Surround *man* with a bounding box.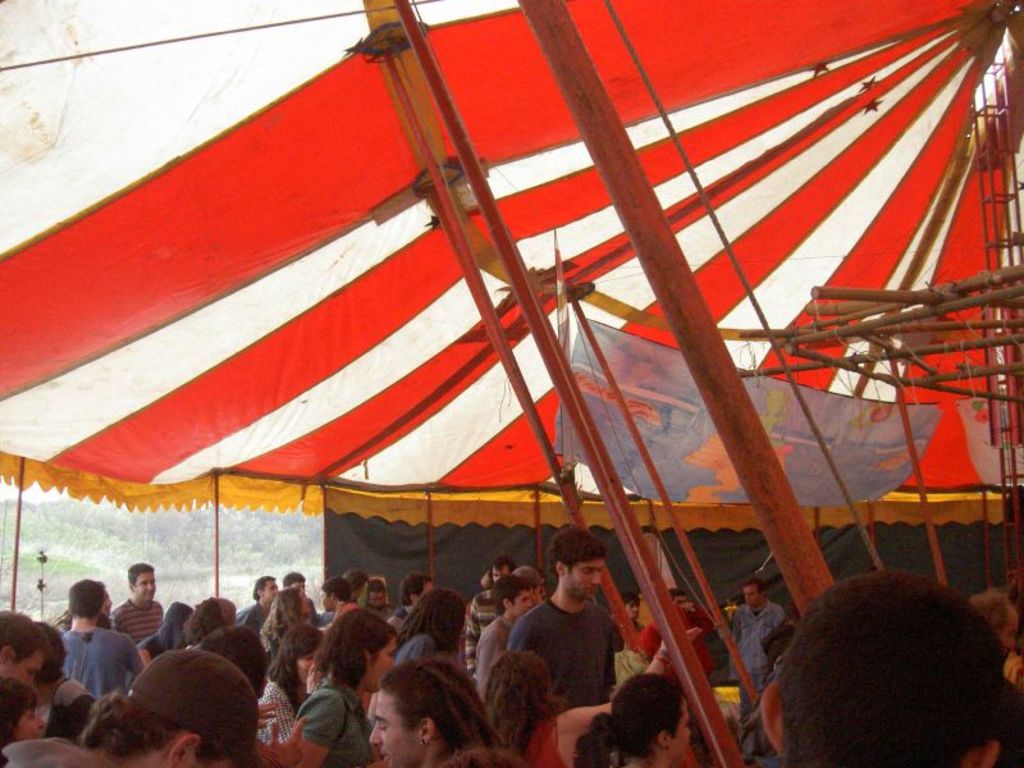
x1=728, y1=573, x2=791, y2=760.
